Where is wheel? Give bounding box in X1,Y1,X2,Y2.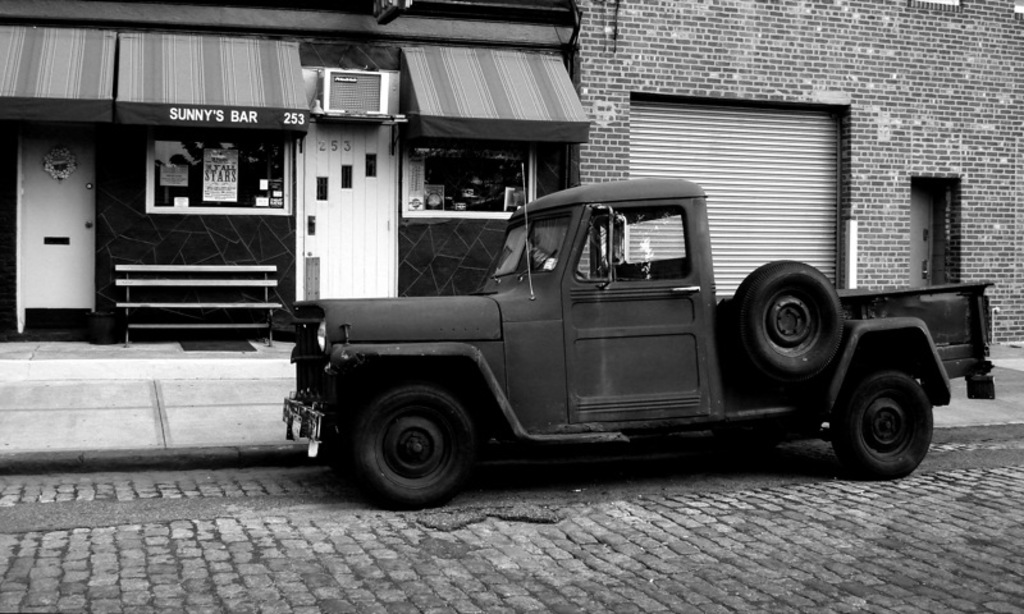
831,366,936,478.
